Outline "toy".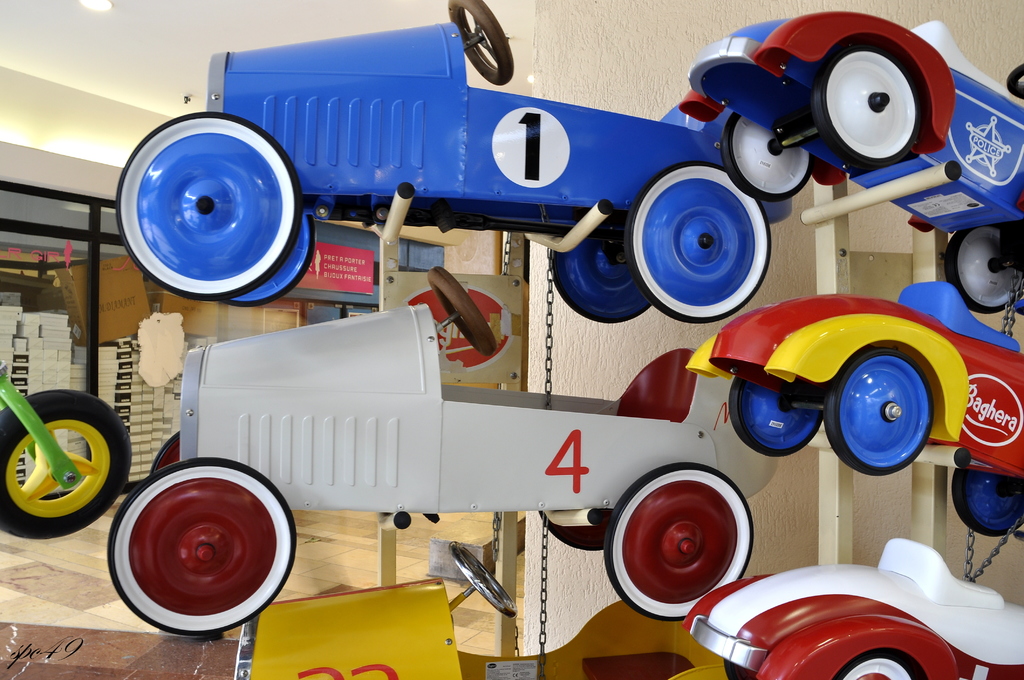
Outline: {"x1": 664, "y1": 16, "x2": 1023, "y2": 311}.
